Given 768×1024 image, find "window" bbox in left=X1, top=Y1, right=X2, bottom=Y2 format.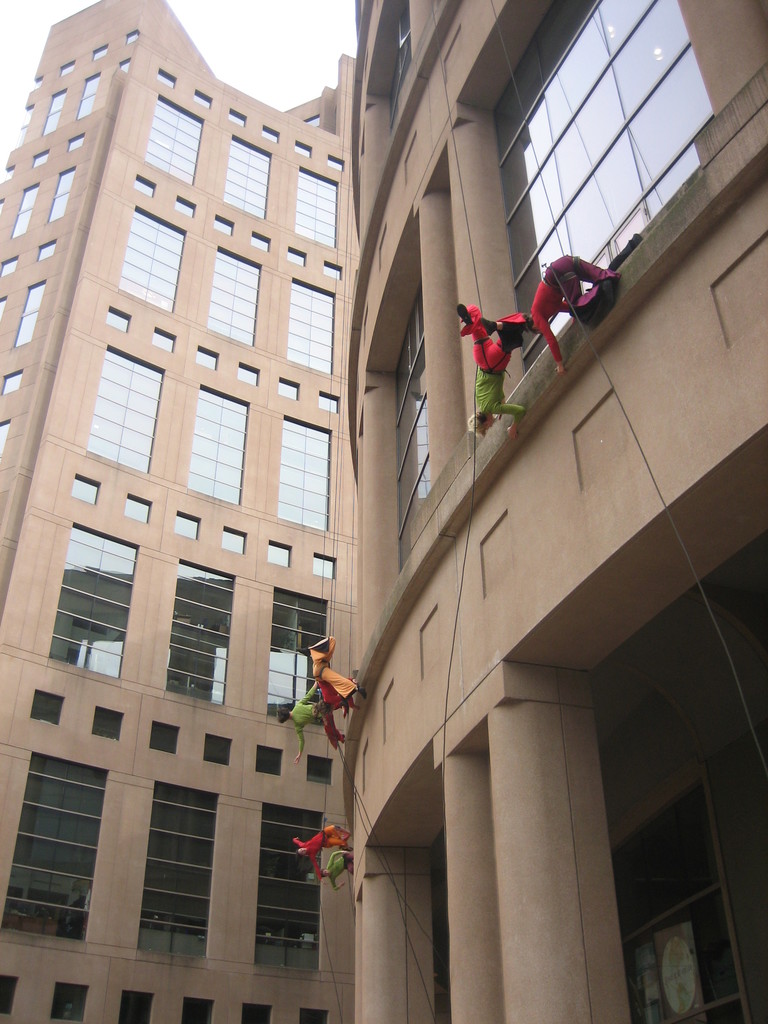
left=141, top=93, right=203, bottom=184.
